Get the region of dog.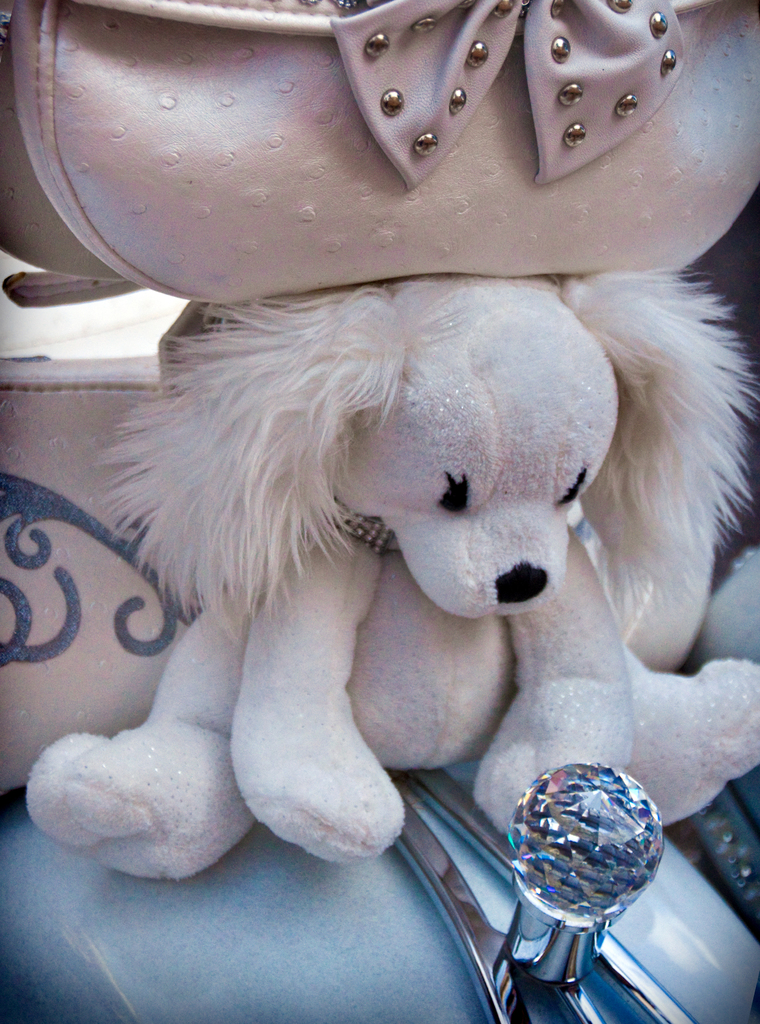
box(29, 266, 759, 873).
